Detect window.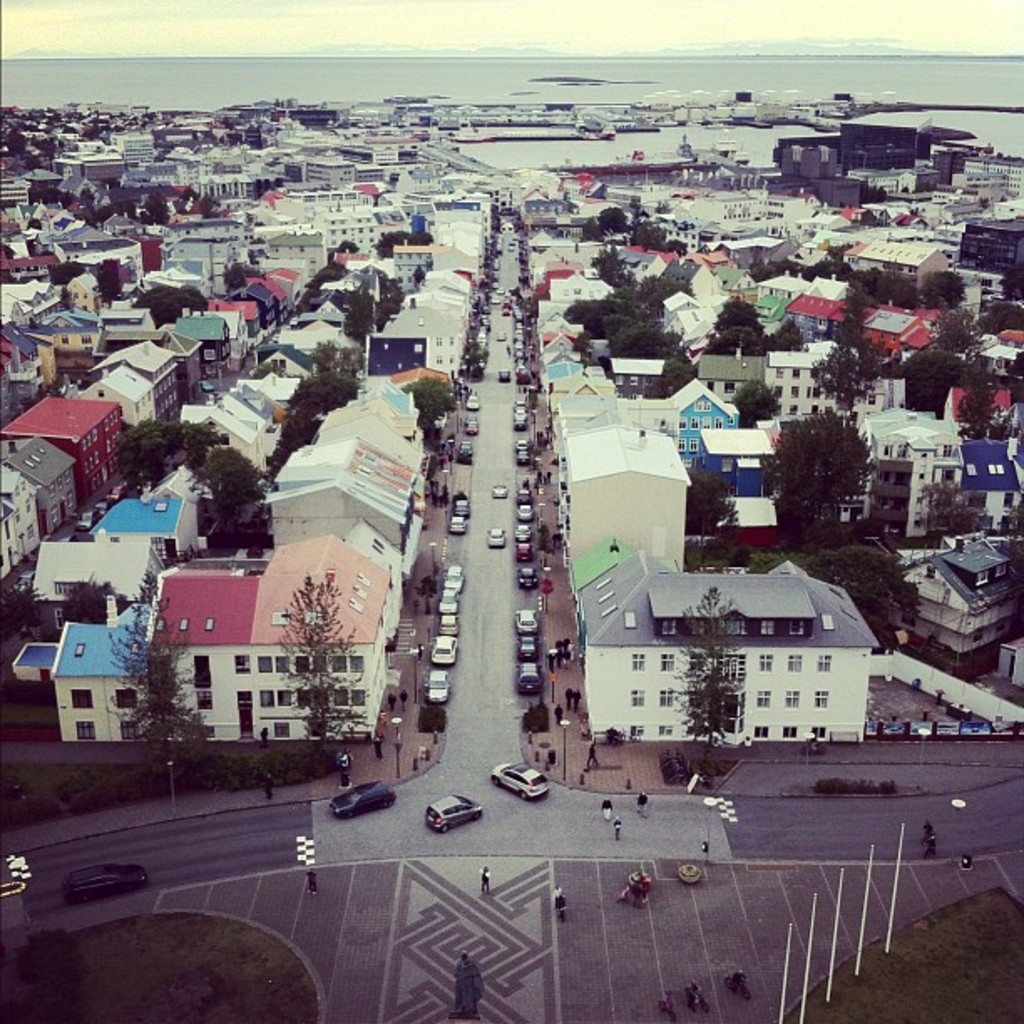
Detected at [276, 688, 289, 706].
